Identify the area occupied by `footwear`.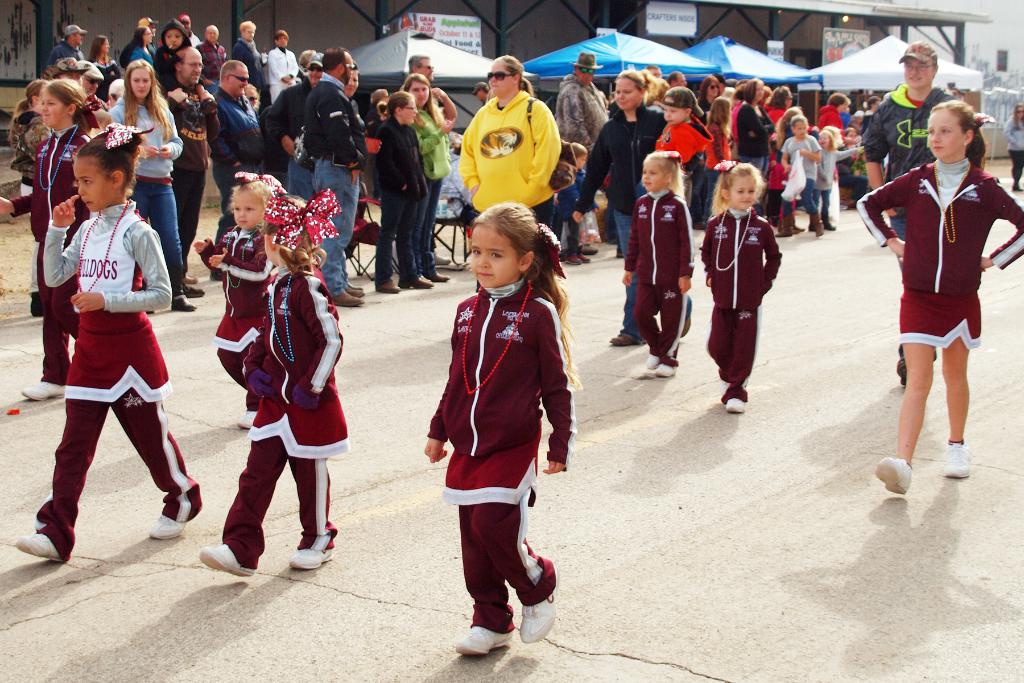
Area: left=428, top=268, right=455, bottom=283.
